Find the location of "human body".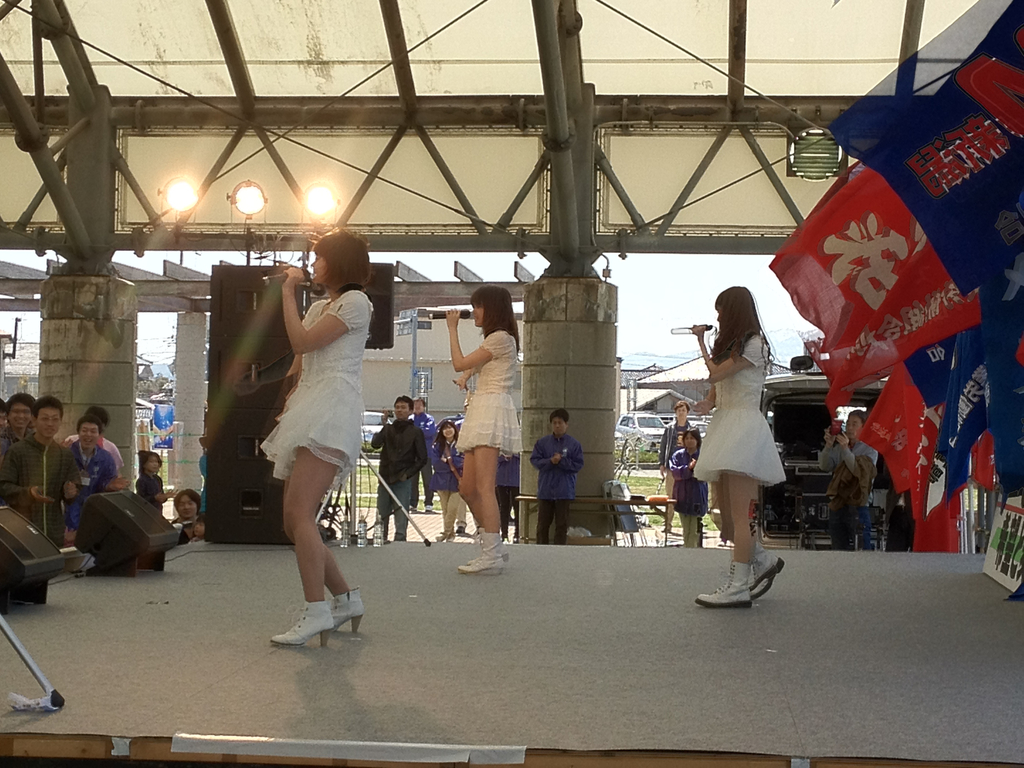
Location: <box>133,466,170,508</box>.
